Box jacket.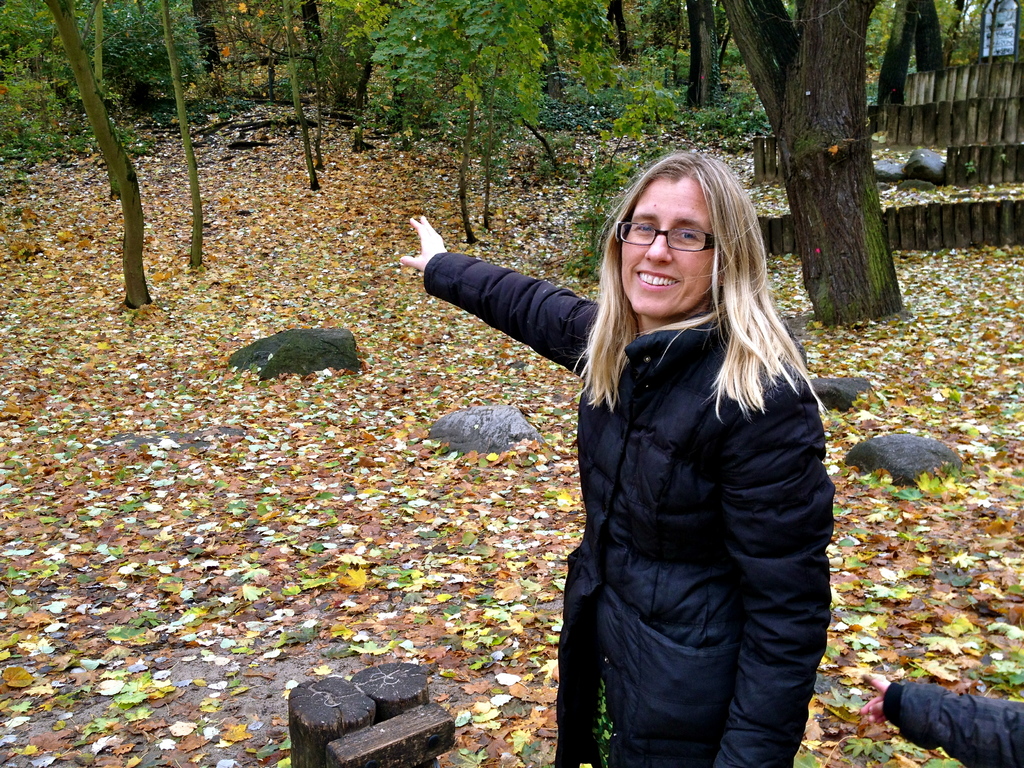
left=467, top=182, right=847, bottom=737.
